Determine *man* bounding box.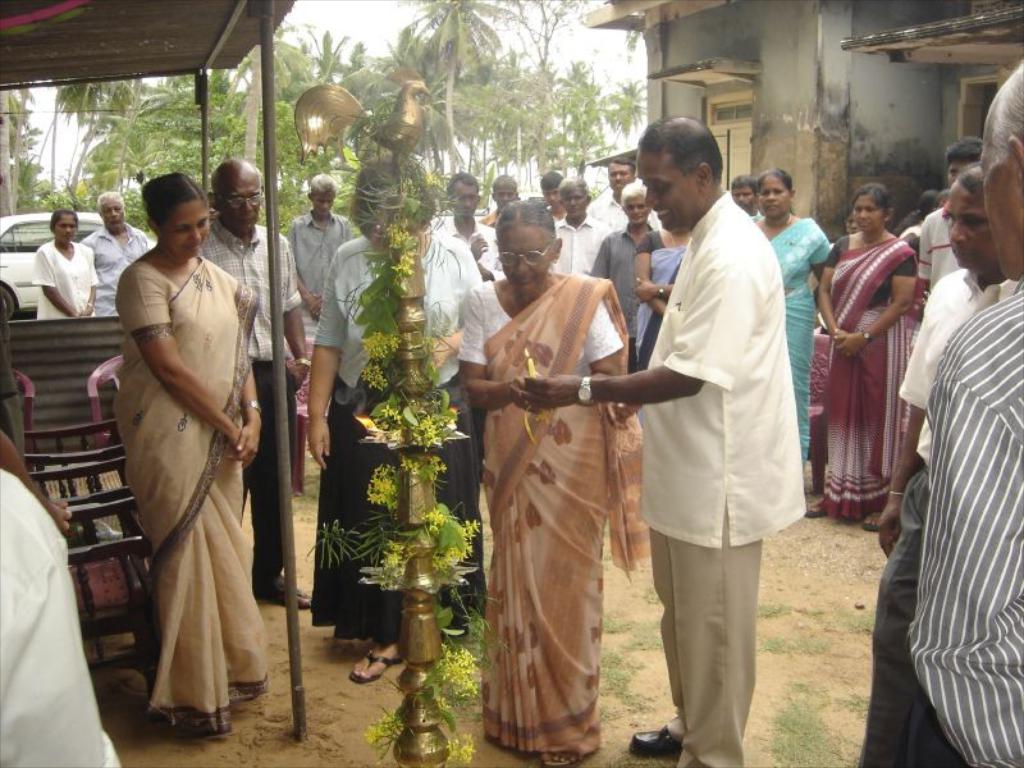
Determined: <bbox>858, 160, 1015, 767</bbox>.
